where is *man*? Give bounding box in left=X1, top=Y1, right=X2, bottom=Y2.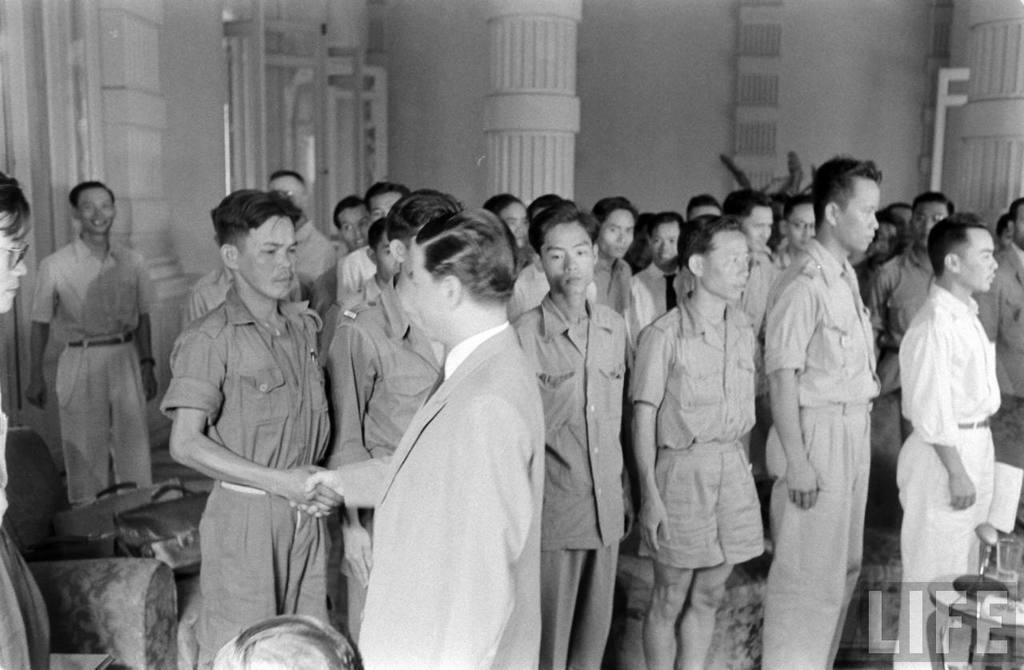
left=904, top=201, right=994, bottom=650.
